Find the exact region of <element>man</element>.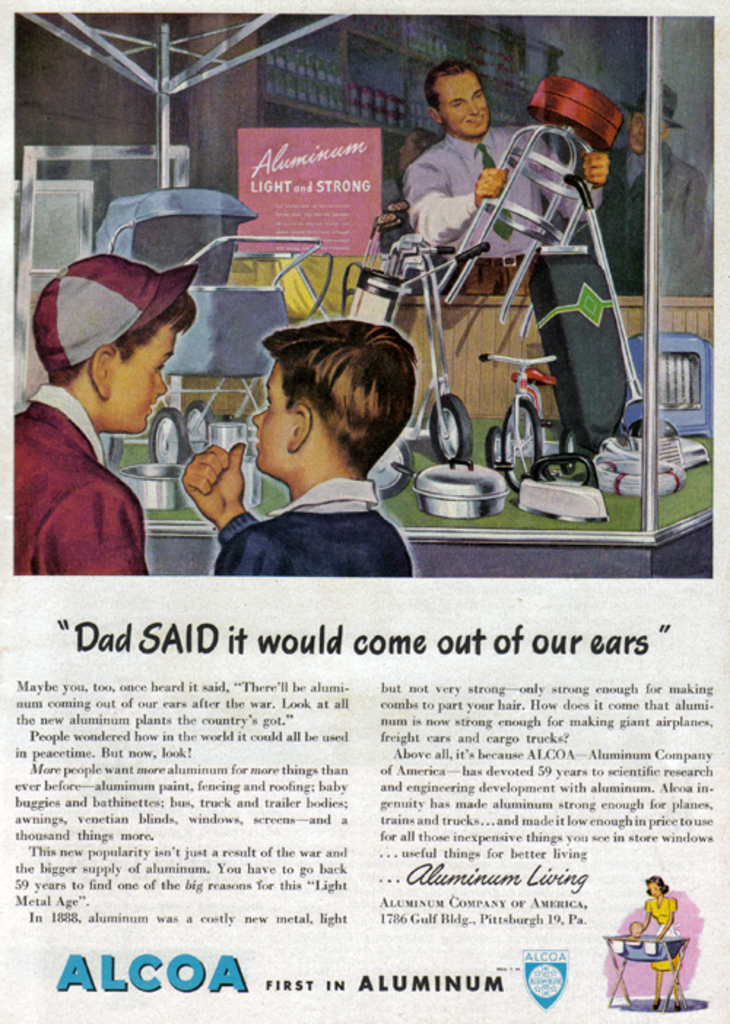
Exact region: bbox=(404, 58, 613, 266).
